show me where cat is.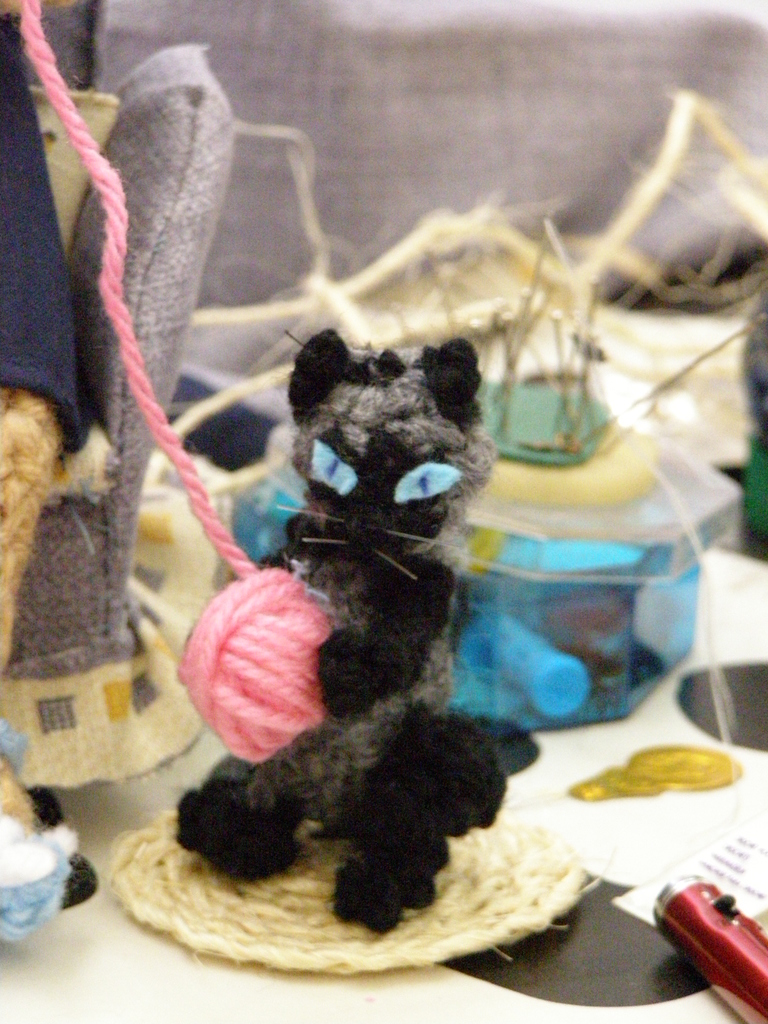
cat is at x1=172 y1=326 x2=505 y2=935.
